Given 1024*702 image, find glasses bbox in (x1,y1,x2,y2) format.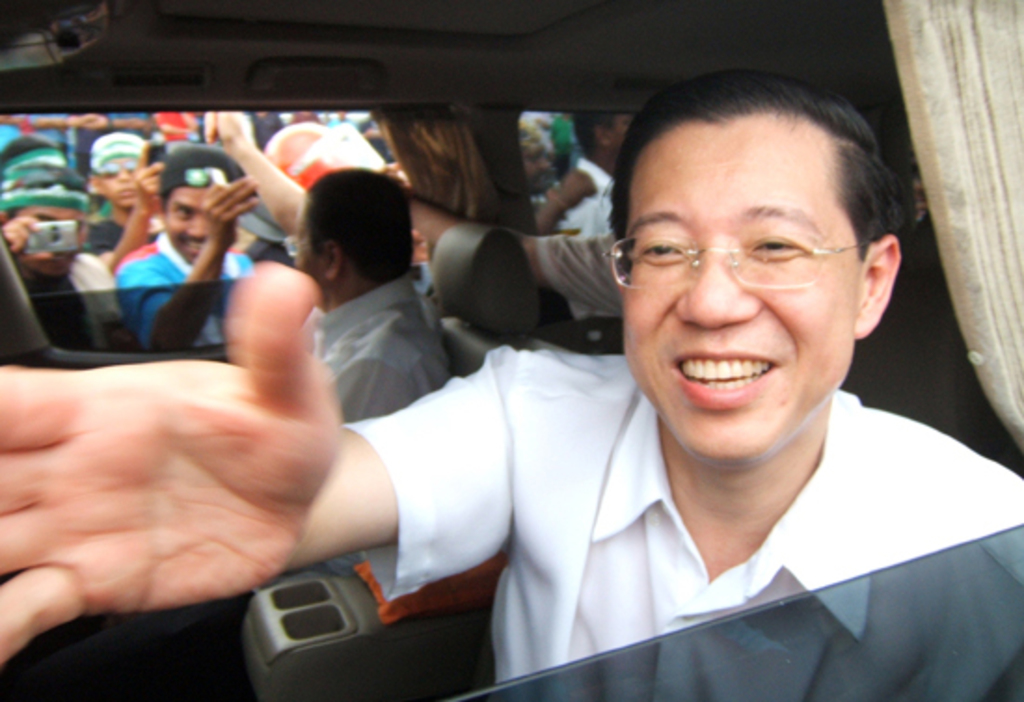
(601,229,877,292).
